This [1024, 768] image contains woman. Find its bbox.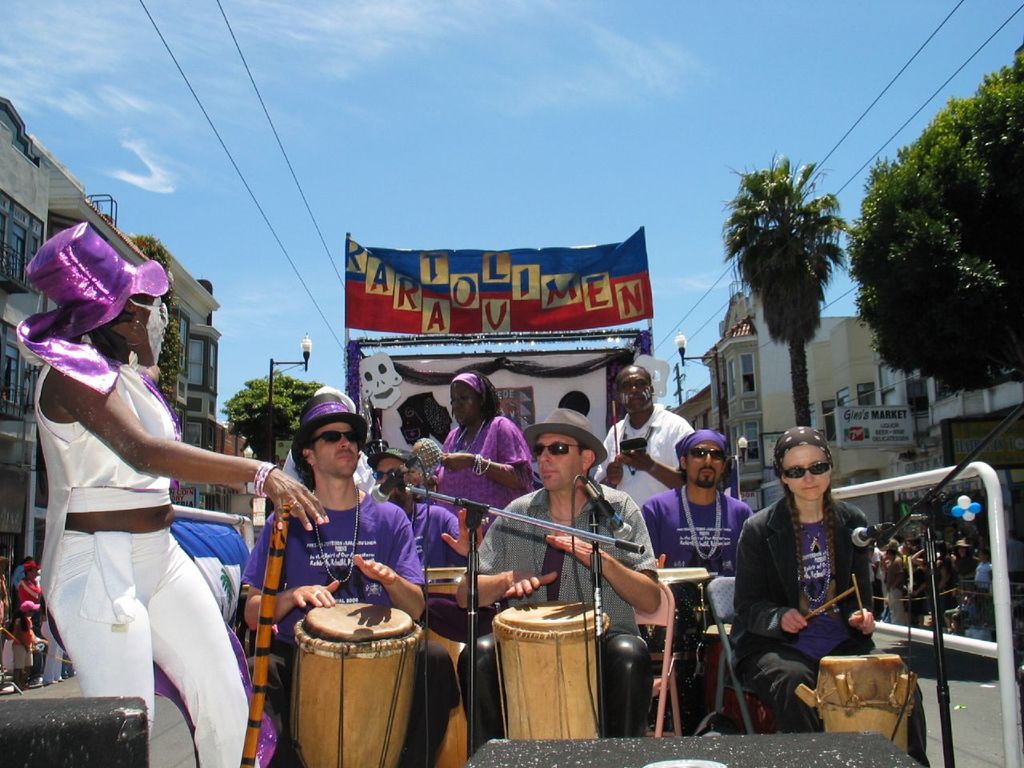
box=[938, 542, 961, 642].
